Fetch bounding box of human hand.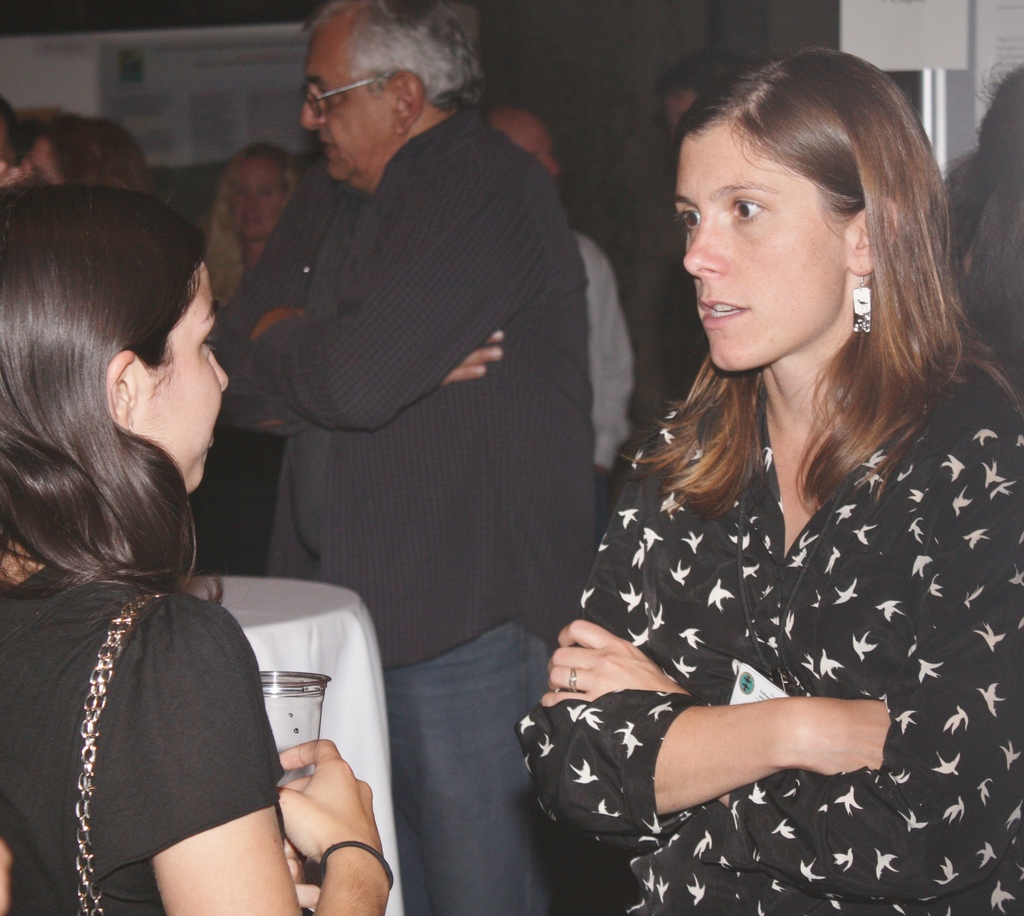
Bbox: locate(441, 331, 503, 384).
